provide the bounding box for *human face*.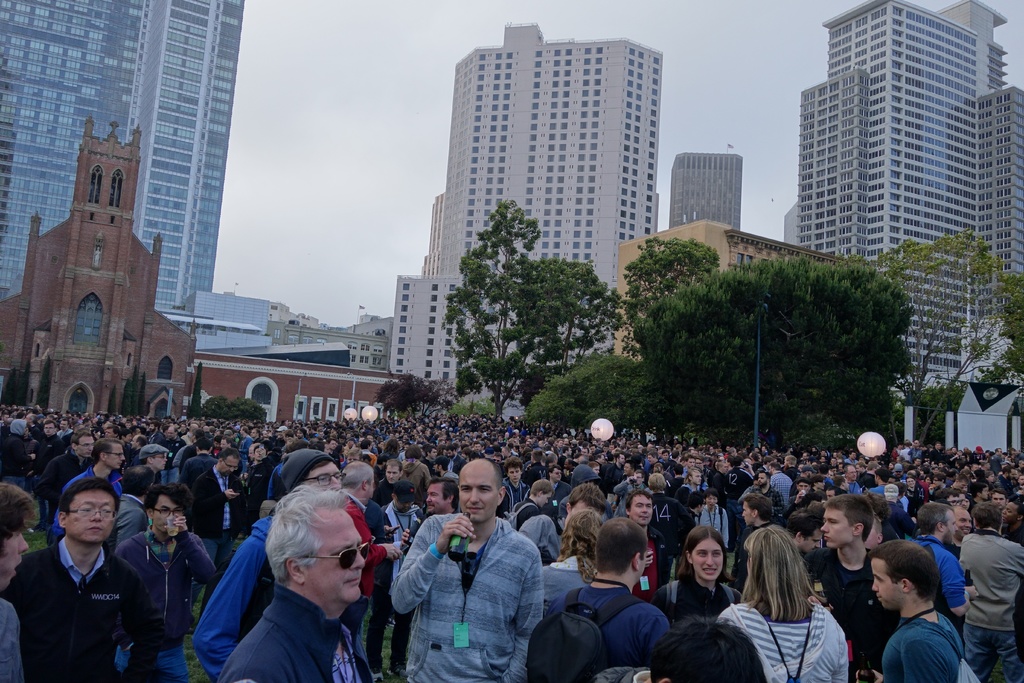
(255,448,261,460).
